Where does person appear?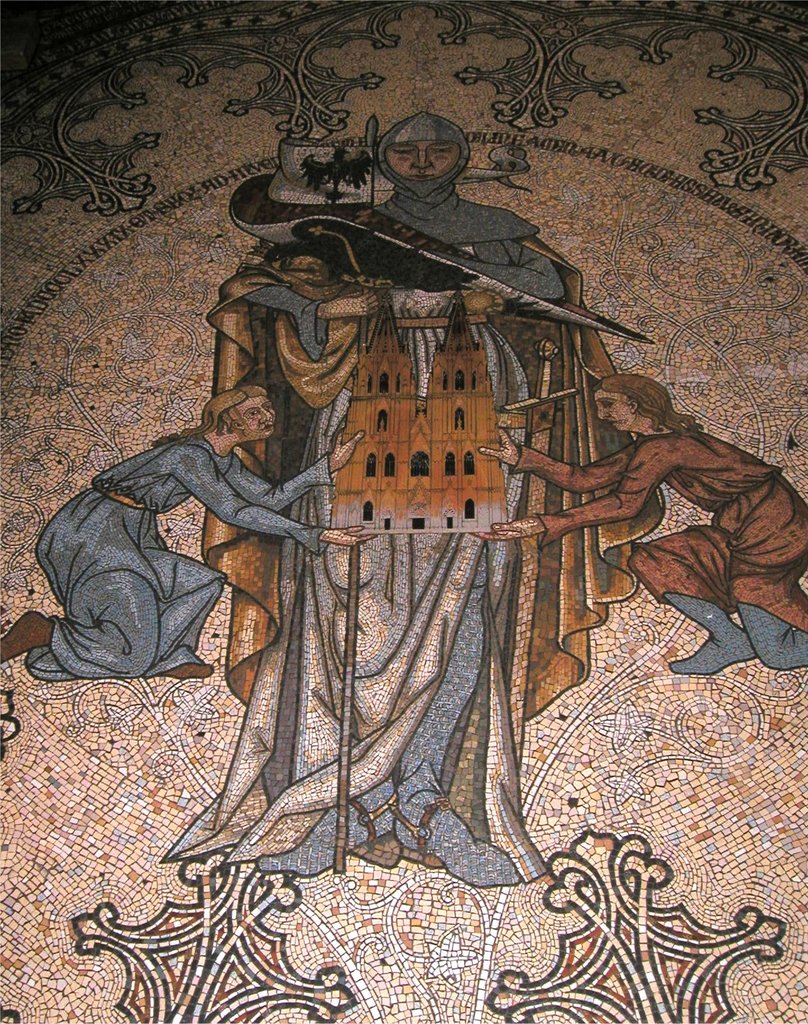
Appears at [left=151, top=113, right=660, bottom=877].
